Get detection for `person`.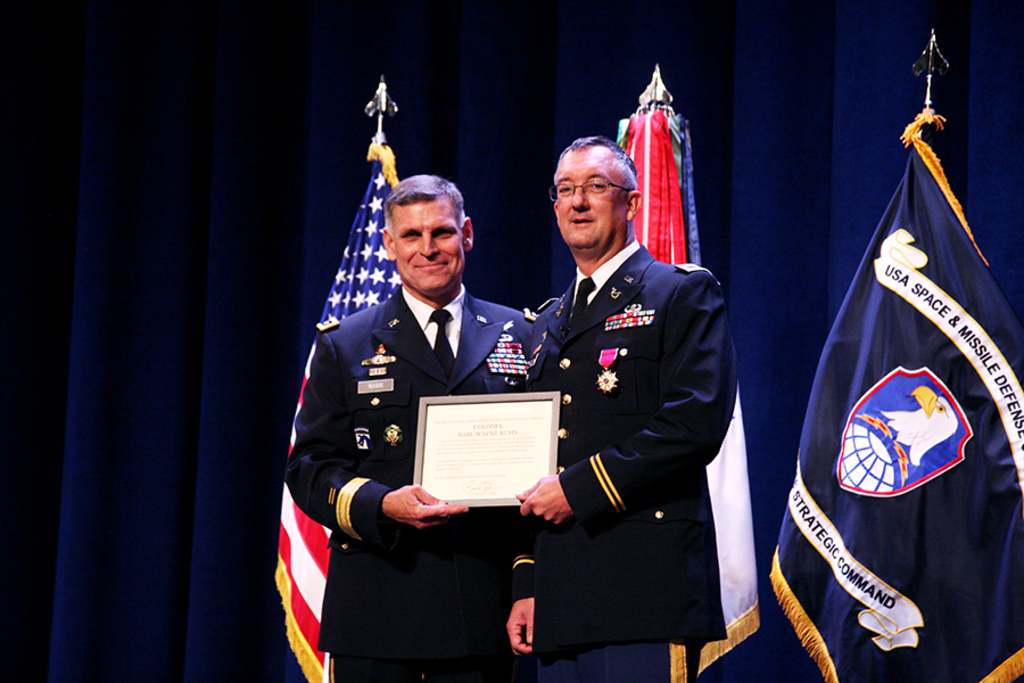
Detection: detection(501, 132, 740, 682).
